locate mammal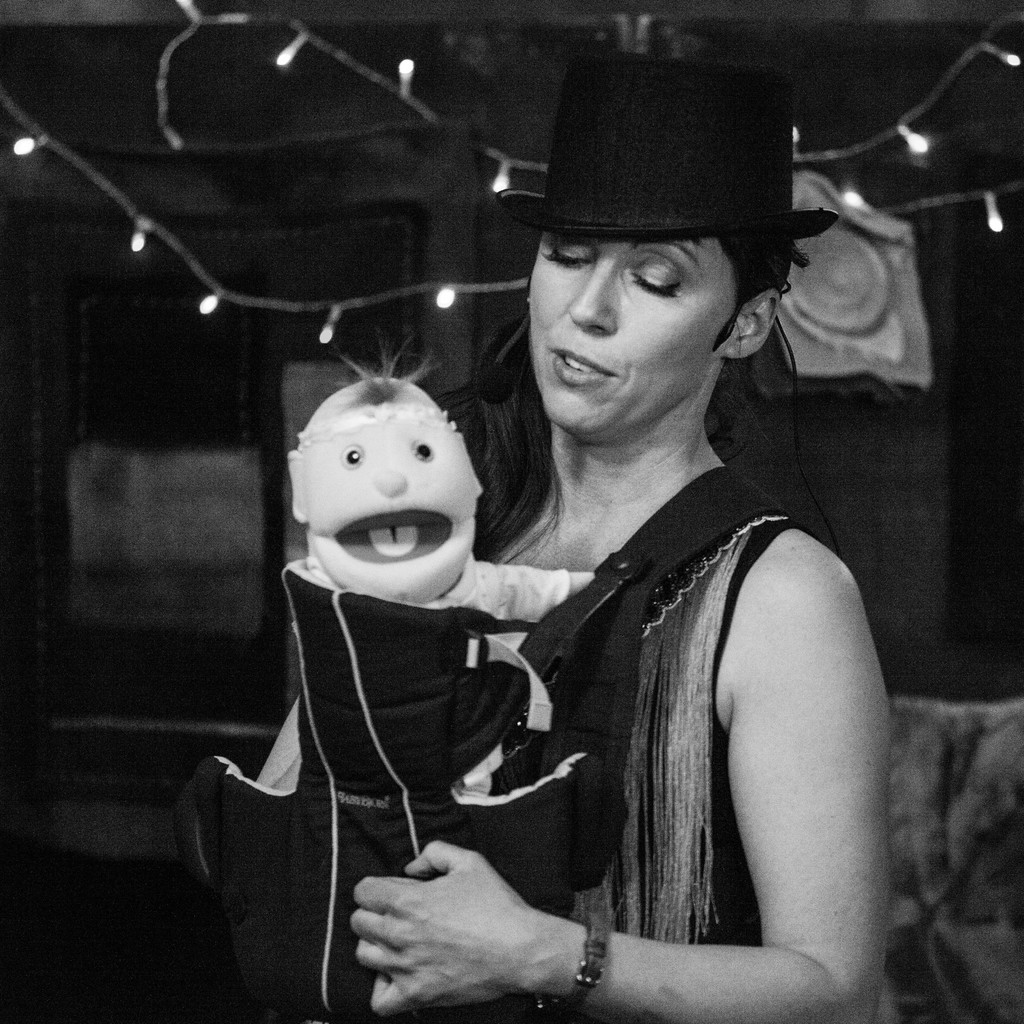
box(168, 41, 899, 1023)
